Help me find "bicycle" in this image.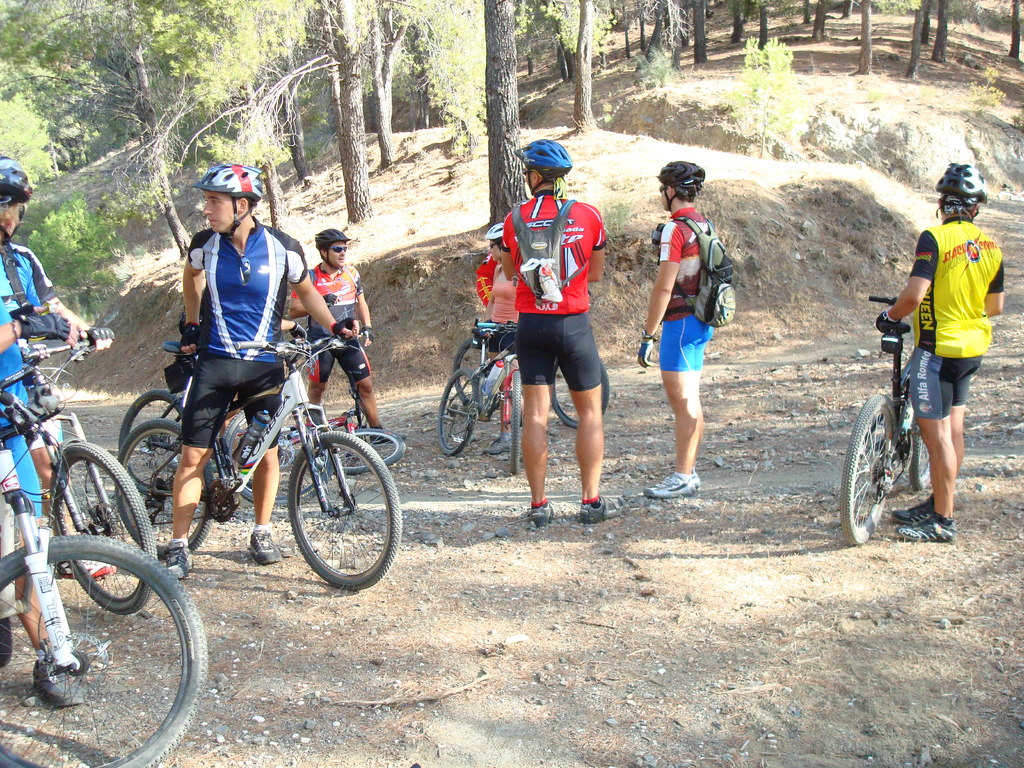
Found it: 436 317 527 476.
